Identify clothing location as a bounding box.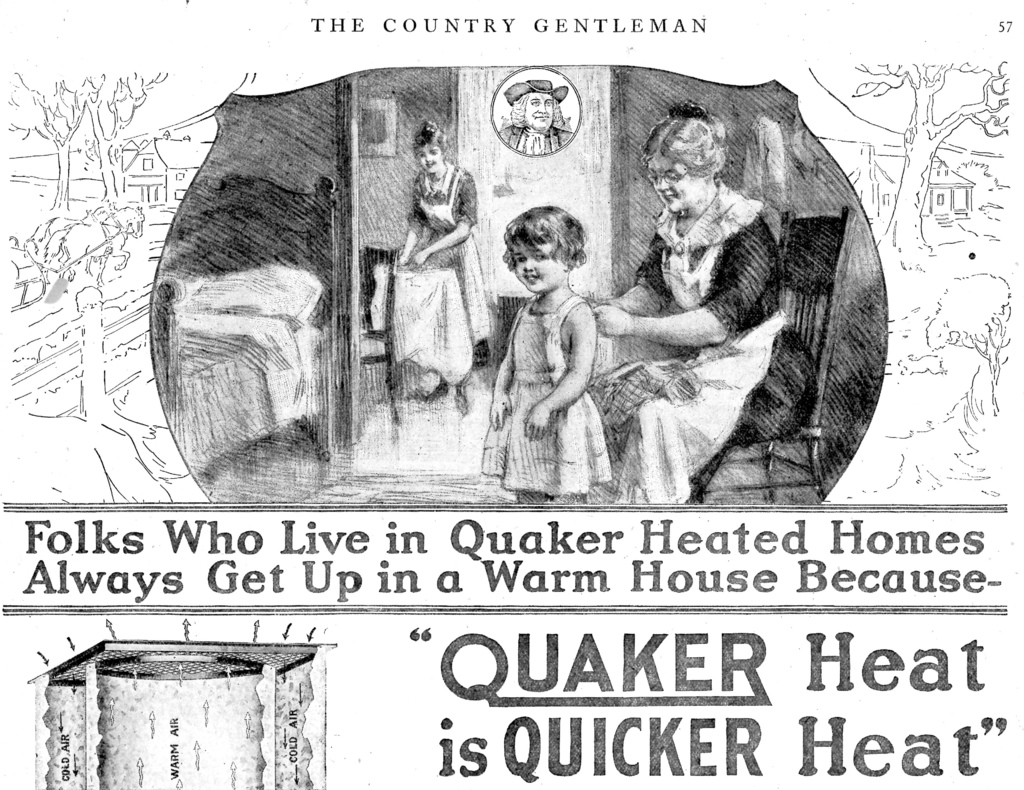
480/284/618/501.
